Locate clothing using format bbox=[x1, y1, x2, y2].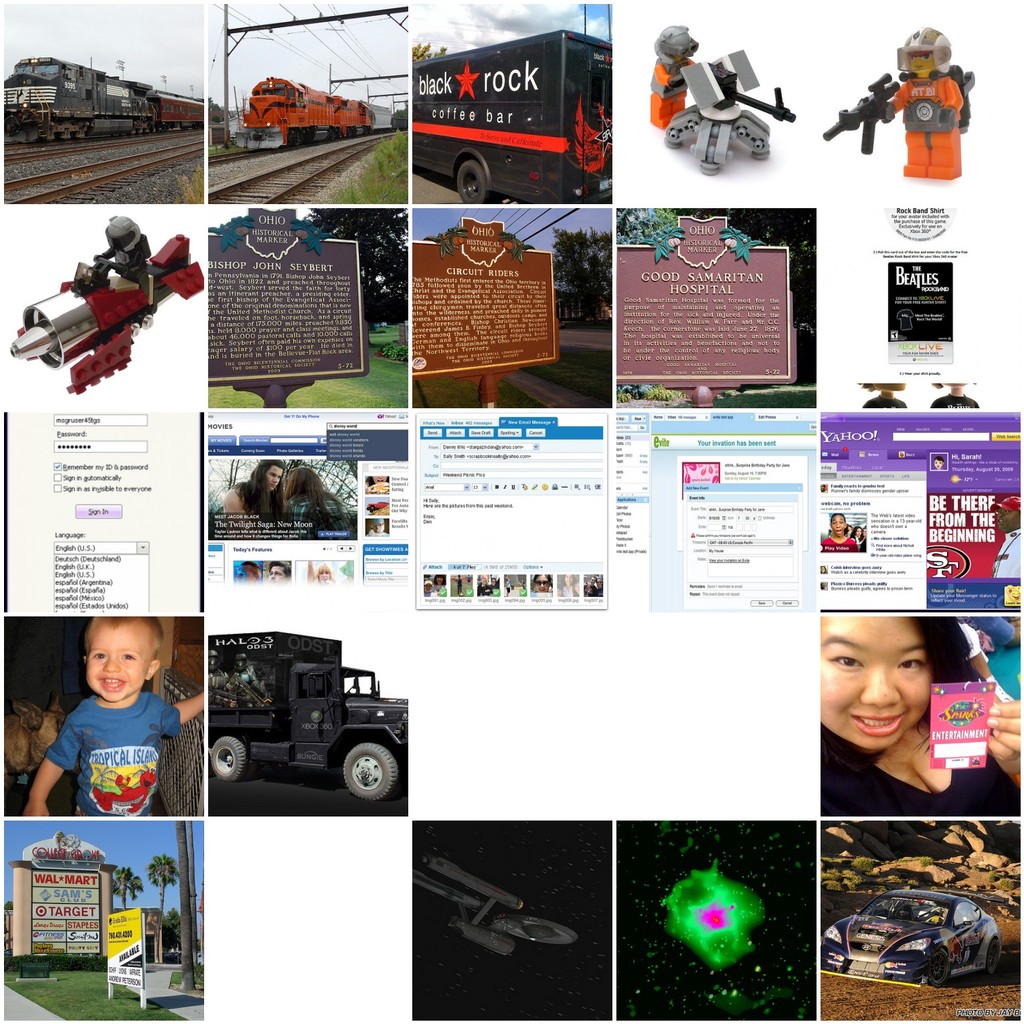
bbox=[846, 531, 853, 535].
